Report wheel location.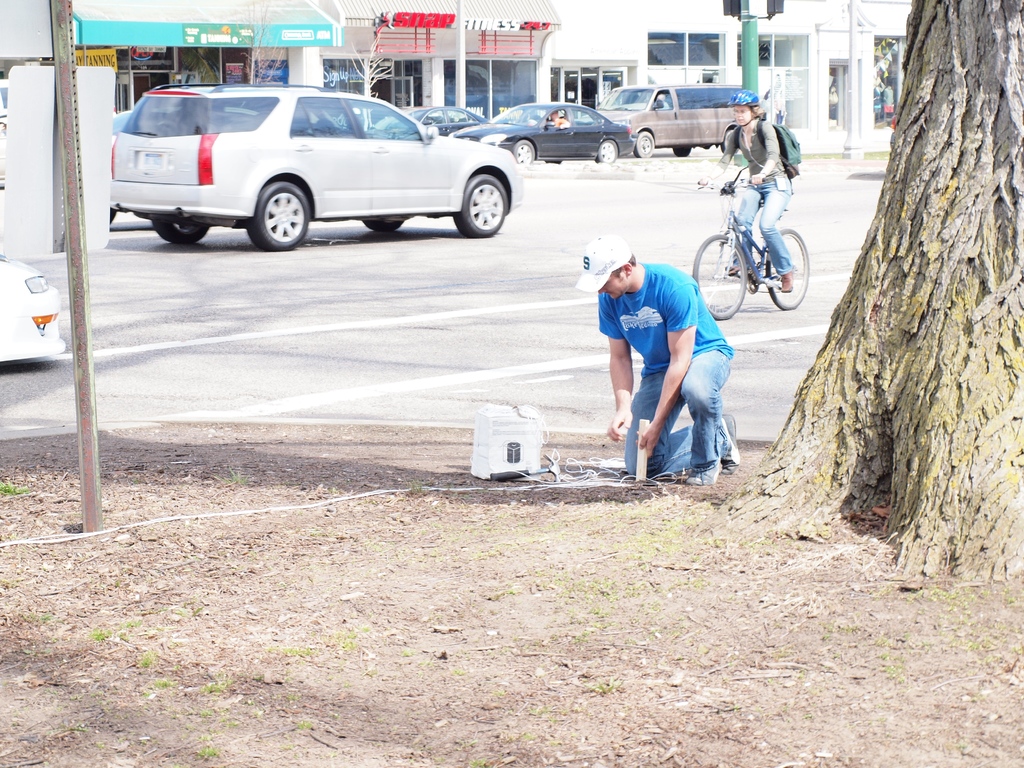
Report: box(722, 130, 735, 152).
